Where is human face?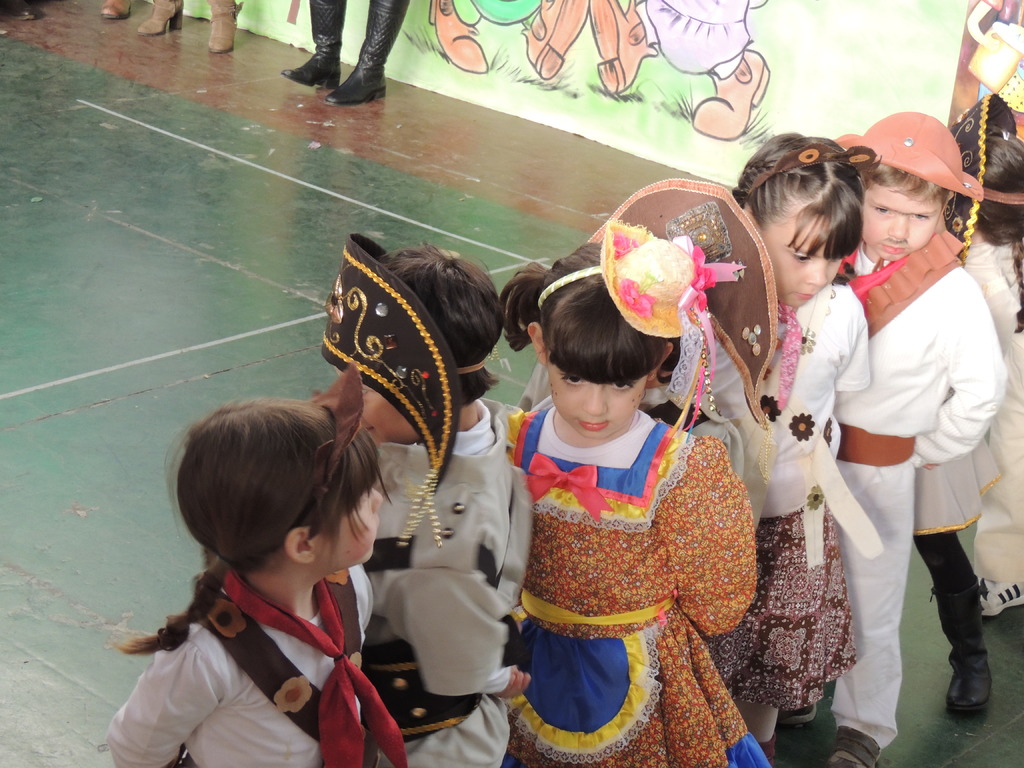
<region>548, 373, 649, 443</region>.
